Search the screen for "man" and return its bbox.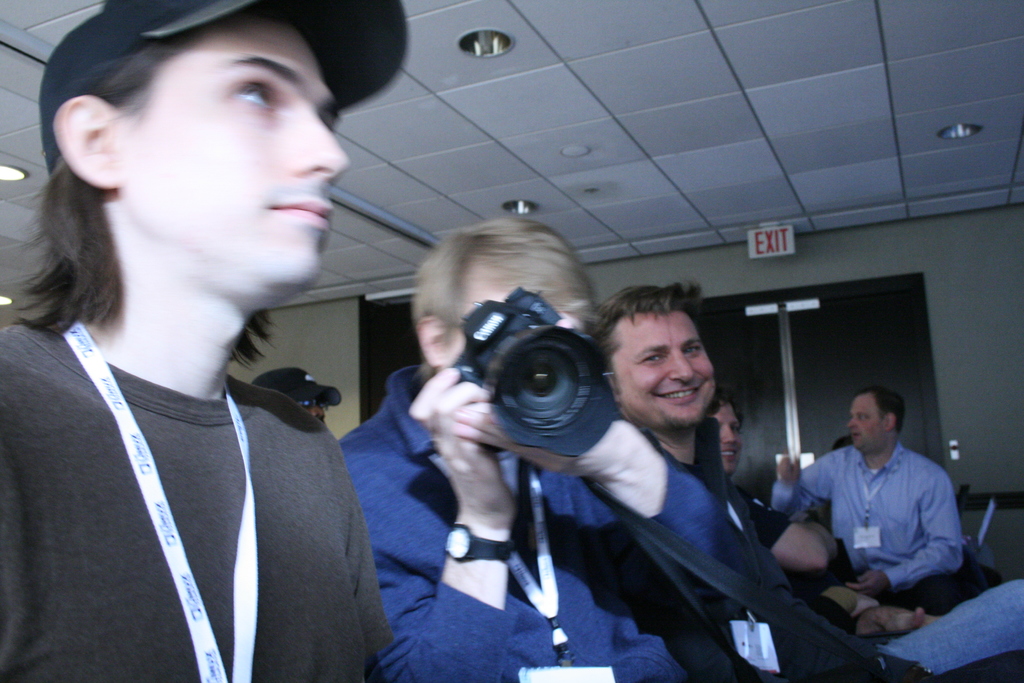
Found: (701, 395, 991, 617).
